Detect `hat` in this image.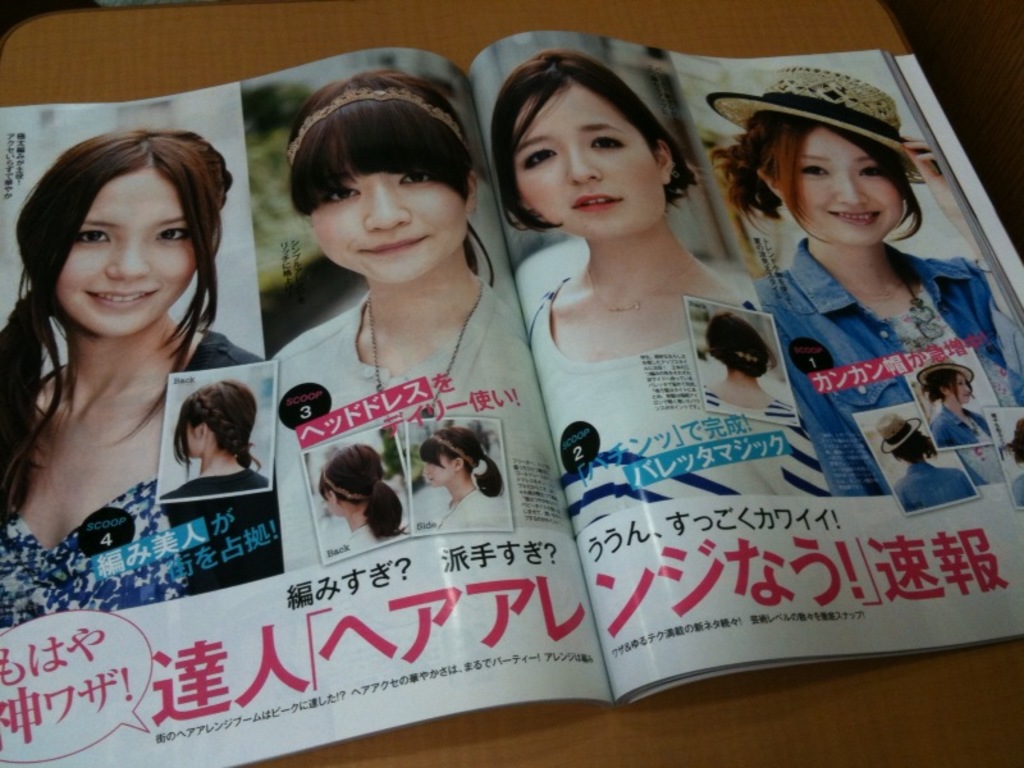
Detection: select_region(872, 407, 925, 457).
